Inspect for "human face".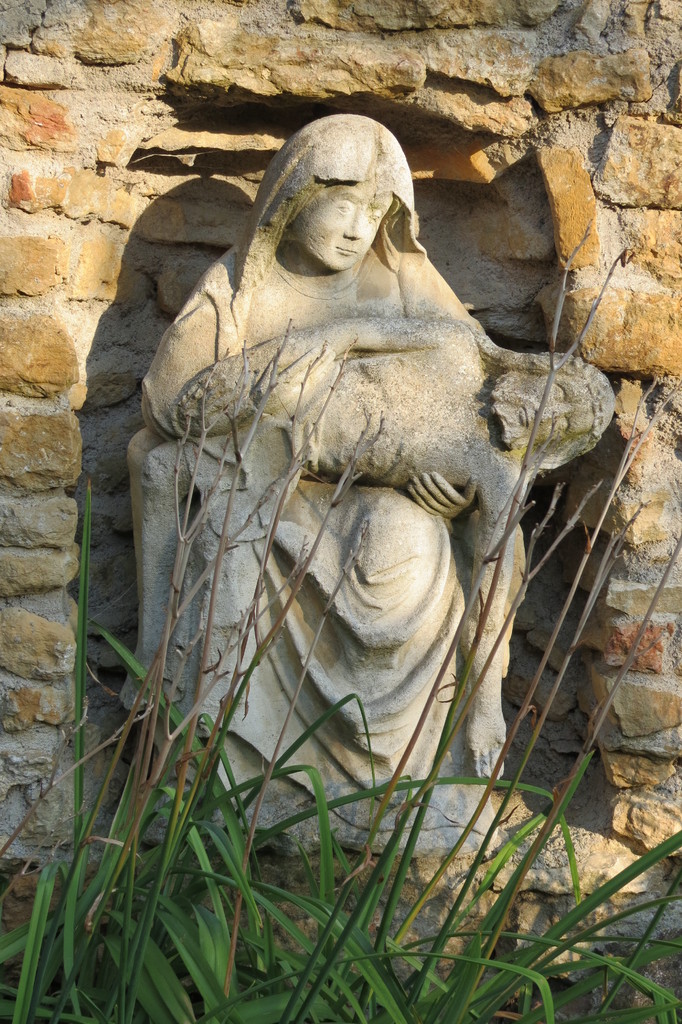
Inspection: {"x1": 275, "y1": 150, "x2": 403, "y2": 264}.
